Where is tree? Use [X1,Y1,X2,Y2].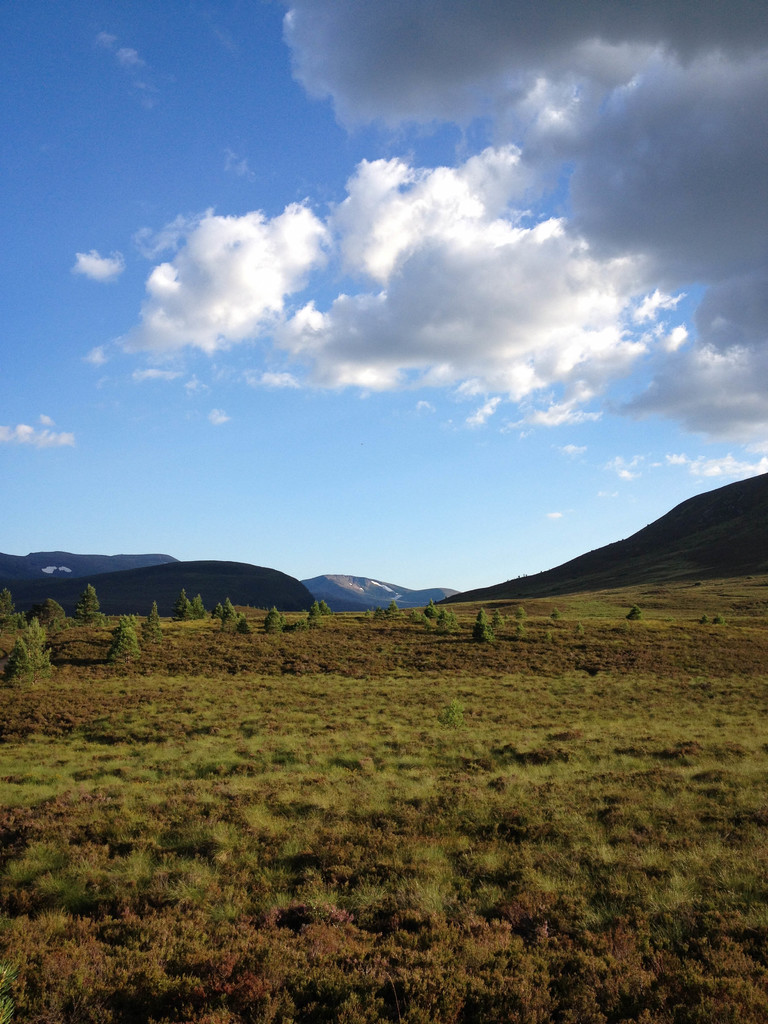
[627,609,642,621].
